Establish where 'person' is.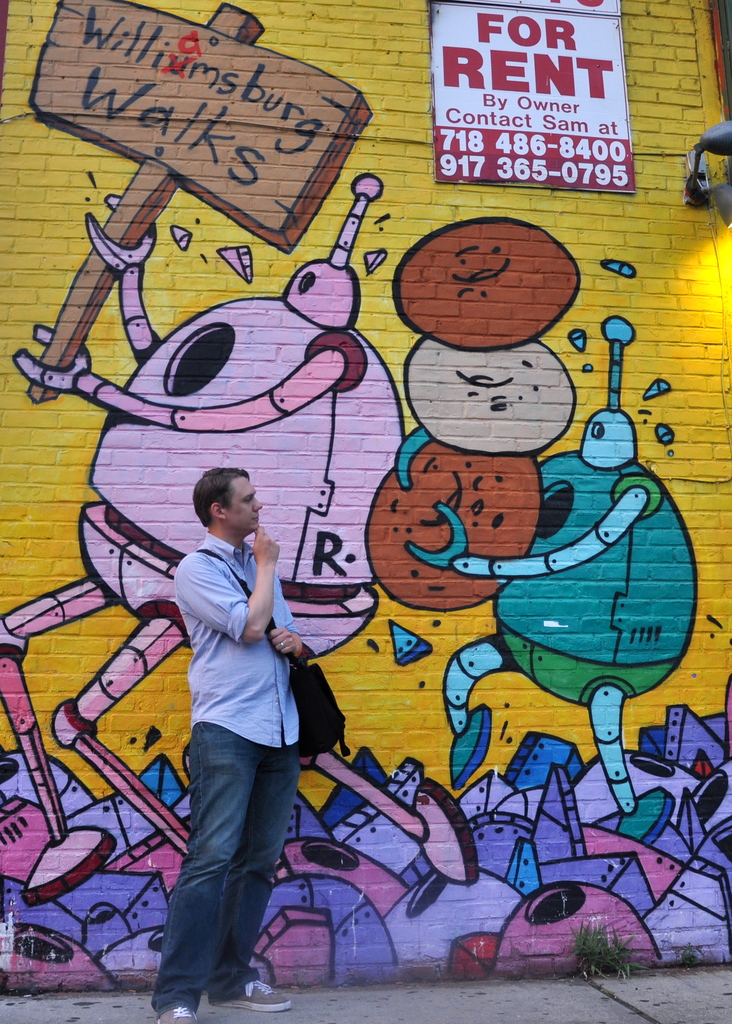
Established at (left=145, top=463, right=312, bottom=1023).
